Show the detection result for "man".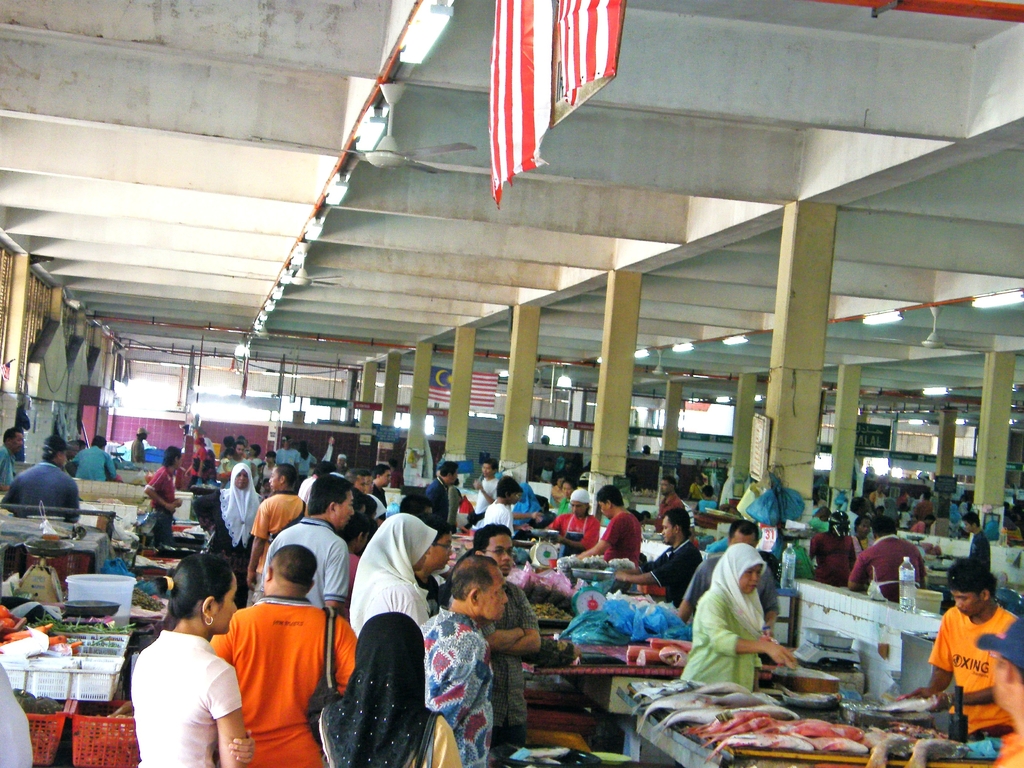
rect(483, 475, 538, 558).
